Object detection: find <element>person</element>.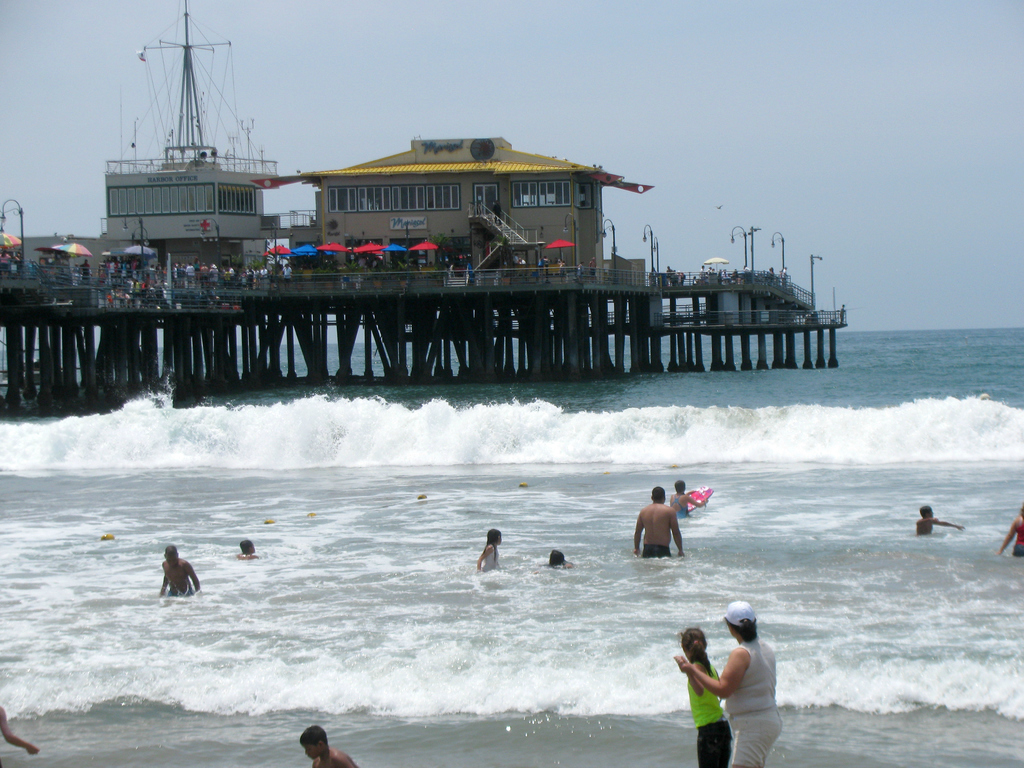
box(159, 544, 204, 598).
